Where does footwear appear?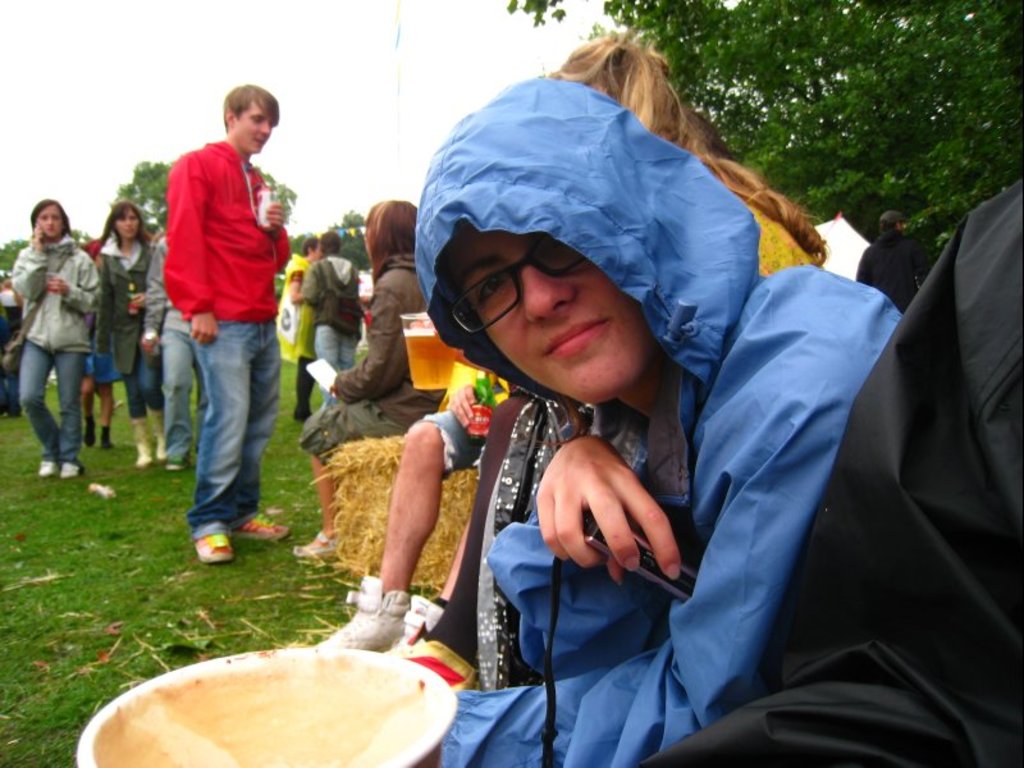
Appears at bbox=(58, 462, 76, 476).
